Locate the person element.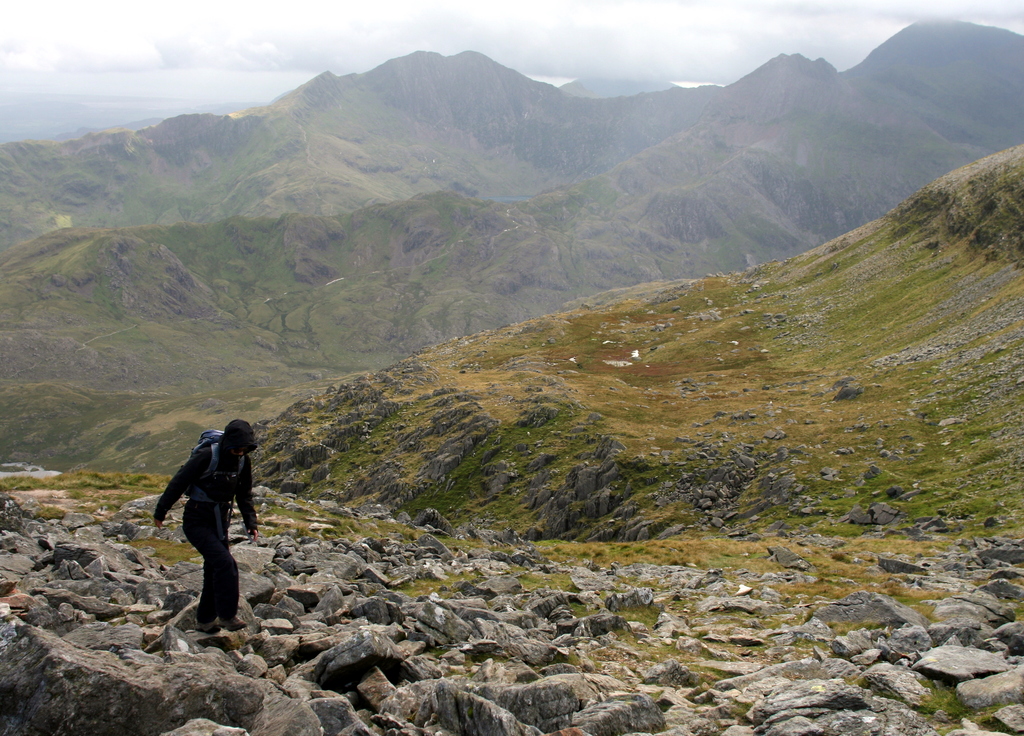
Element bbox: 154 424 258 636.
